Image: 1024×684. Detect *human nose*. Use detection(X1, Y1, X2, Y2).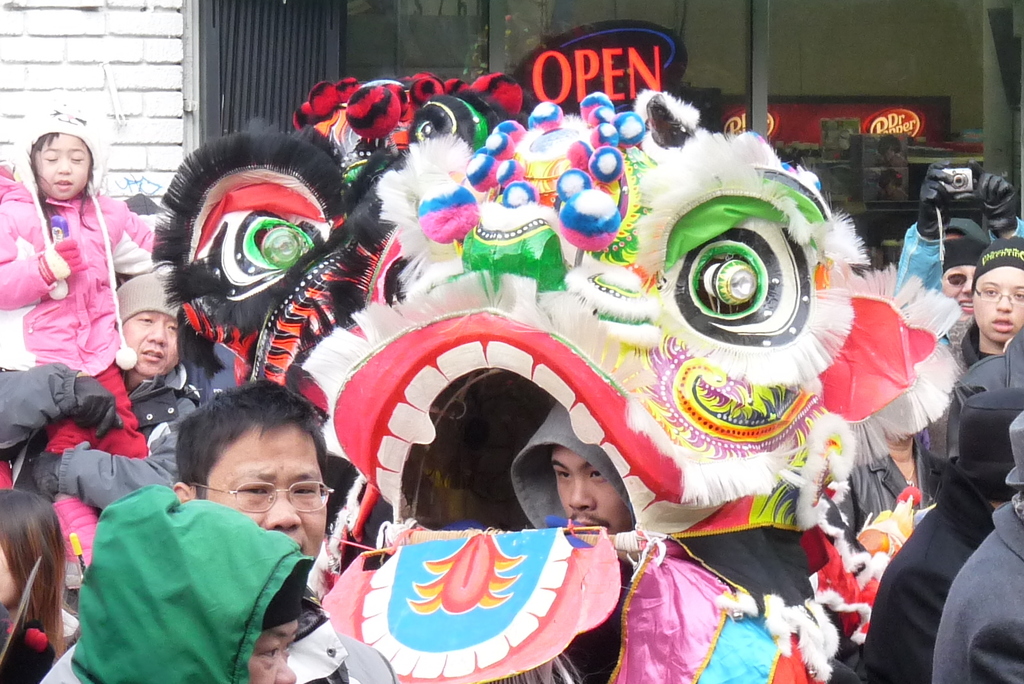
detection(266, 485, 301, 528).
